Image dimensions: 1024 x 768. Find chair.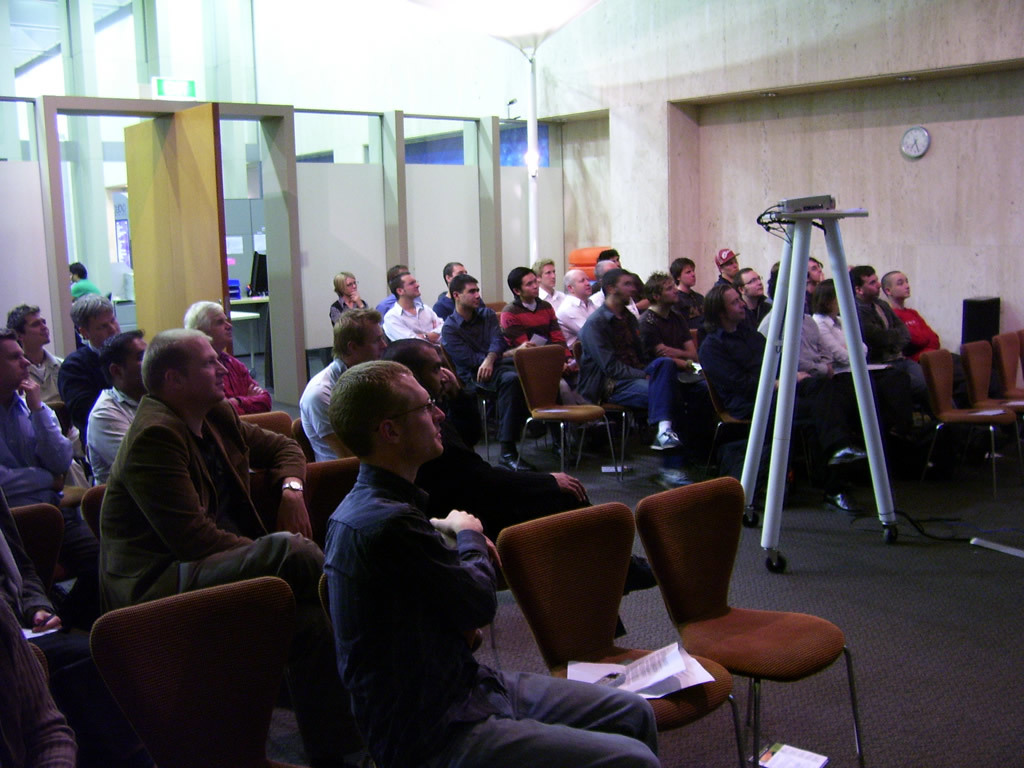
<bbox>1017, 327, 1023, 378</bbox>.
